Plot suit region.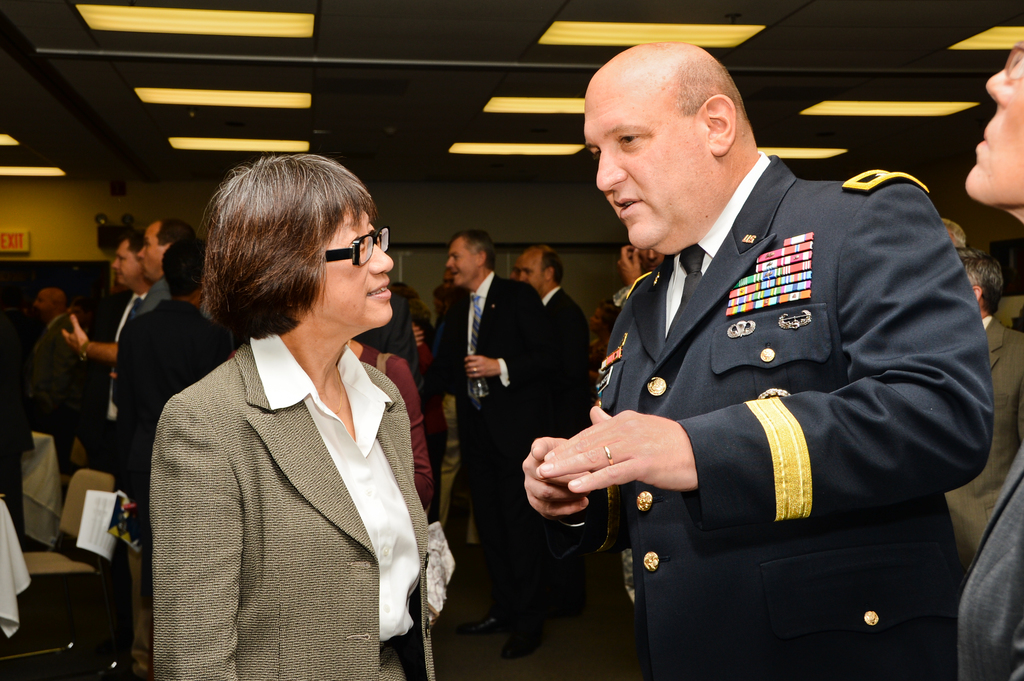
Plotted at Rect(85, 290, 150, 469).
